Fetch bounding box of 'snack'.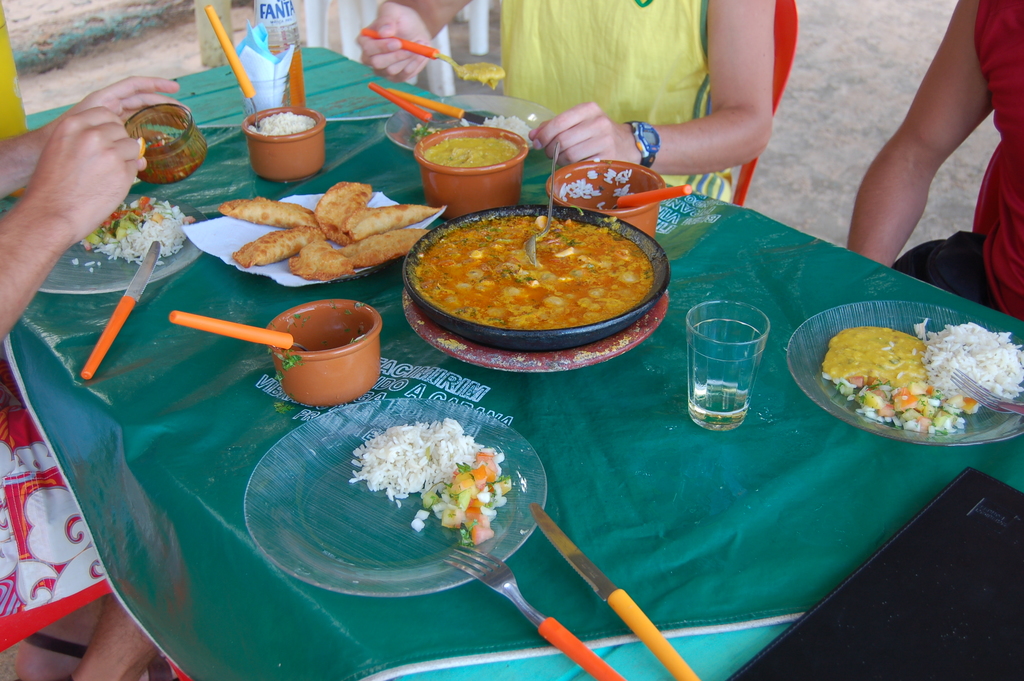
Bbox: 236 224 316 268.
